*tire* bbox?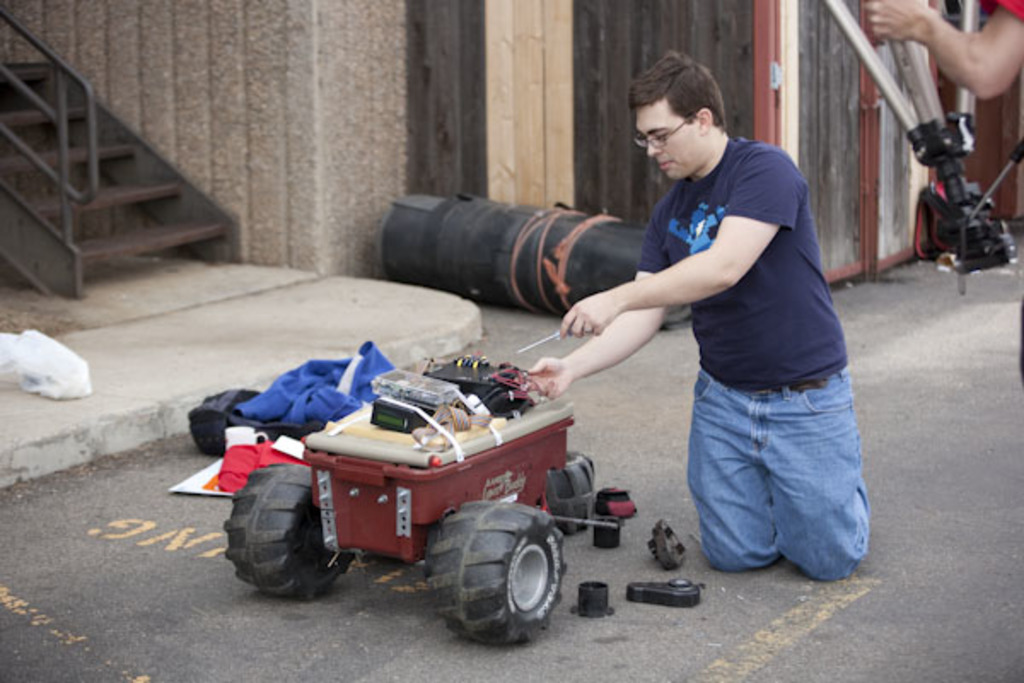
x1=217, y1=459, x2=333, y2=603
